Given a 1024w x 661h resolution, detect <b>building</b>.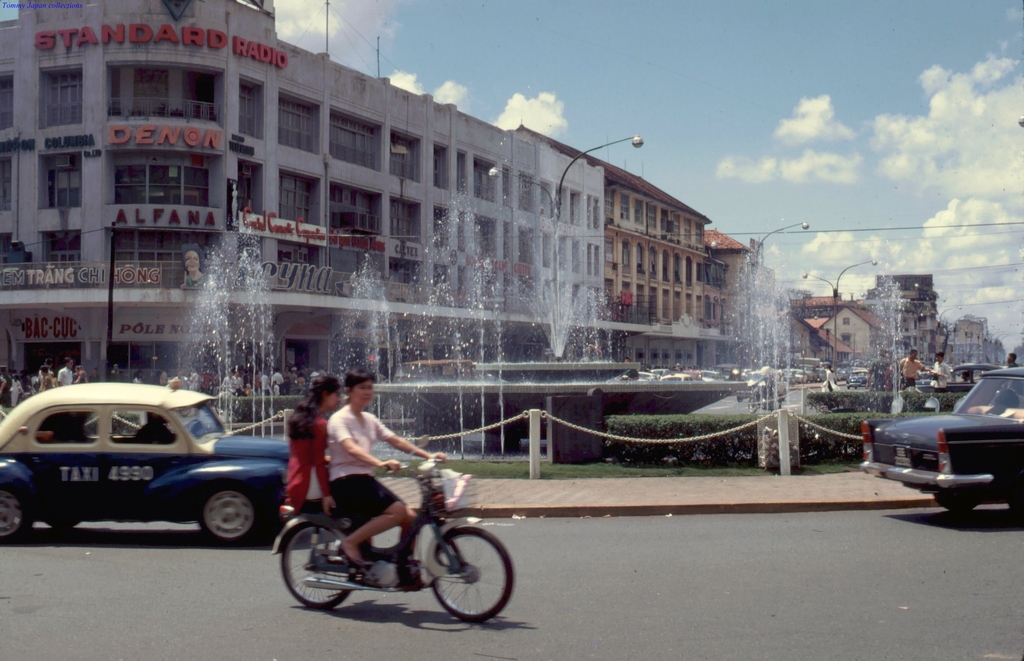
<bbox>3, 0, 759, 404</bbox>.
